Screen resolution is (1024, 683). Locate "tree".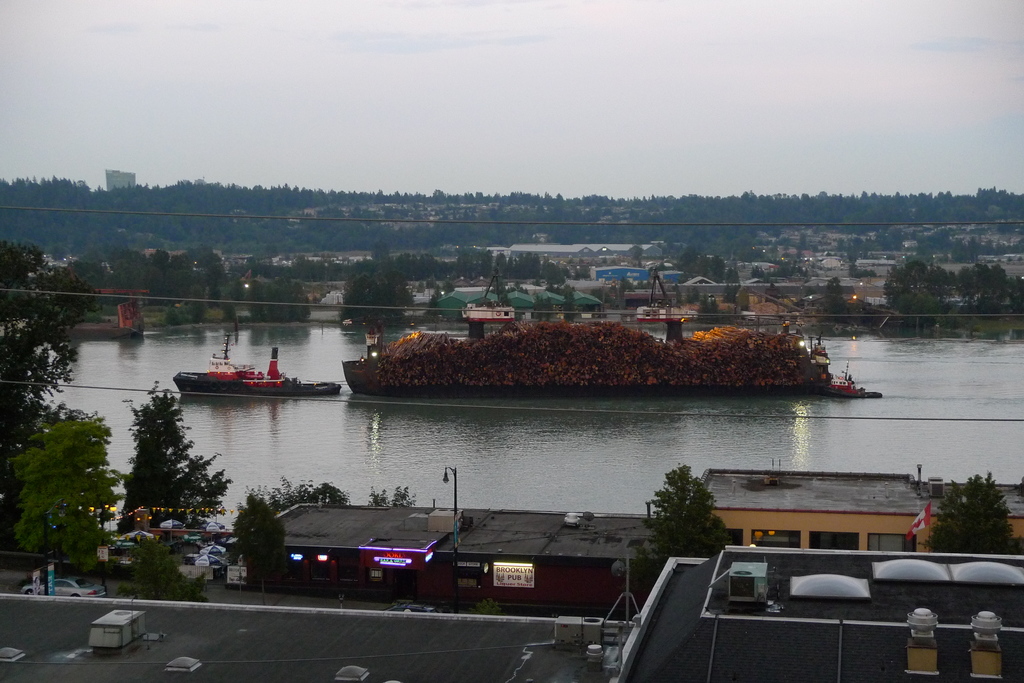
(x1=353, y1=486, x2=415, y2=504).
